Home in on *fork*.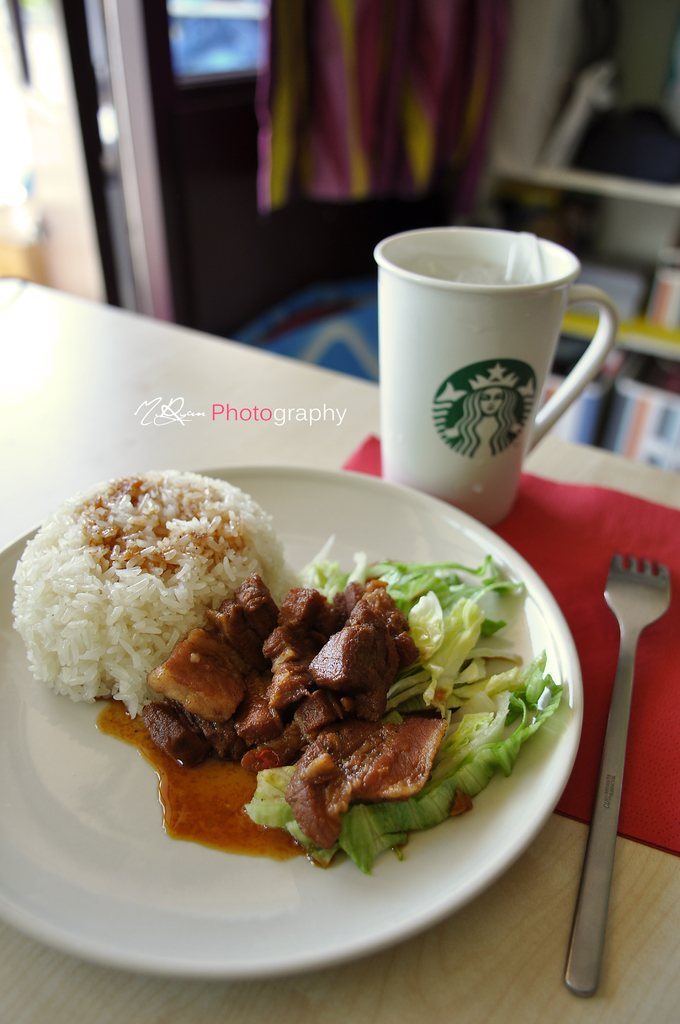
Homed in at {"x1": 587, "y1": 537, "x2": 669, "y2": 932}.
